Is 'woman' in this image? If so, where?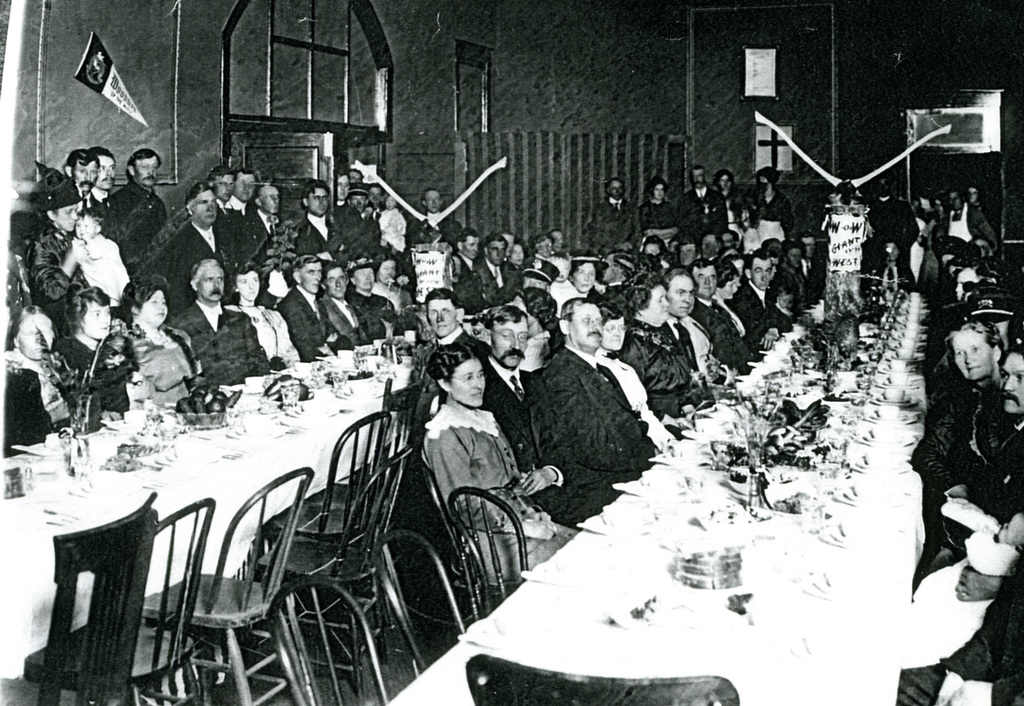
Yes, at (913, 195, 939, 294).
